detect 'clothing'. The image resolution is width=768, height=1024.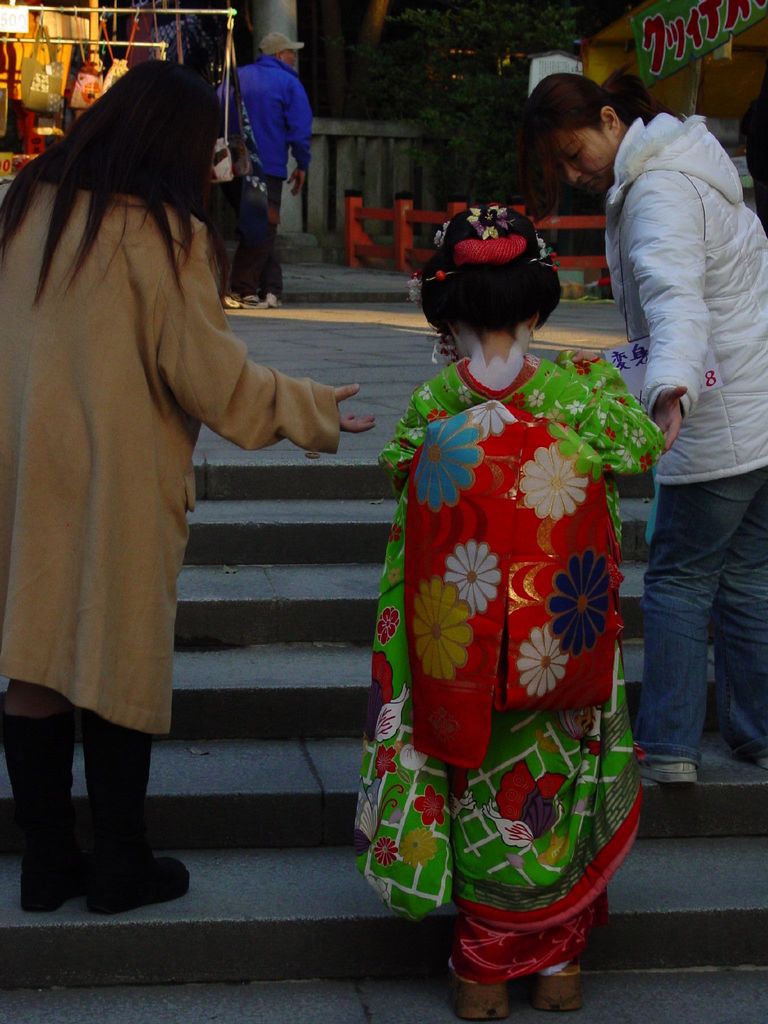
[0, 180, 346, 847].
